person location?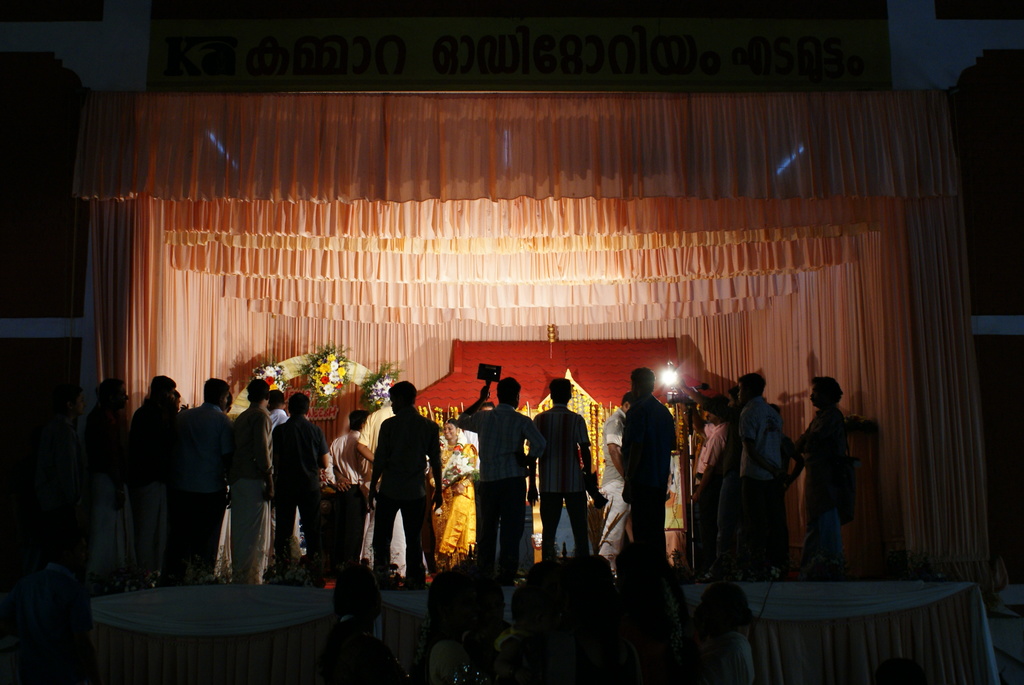
718:365:778:536
